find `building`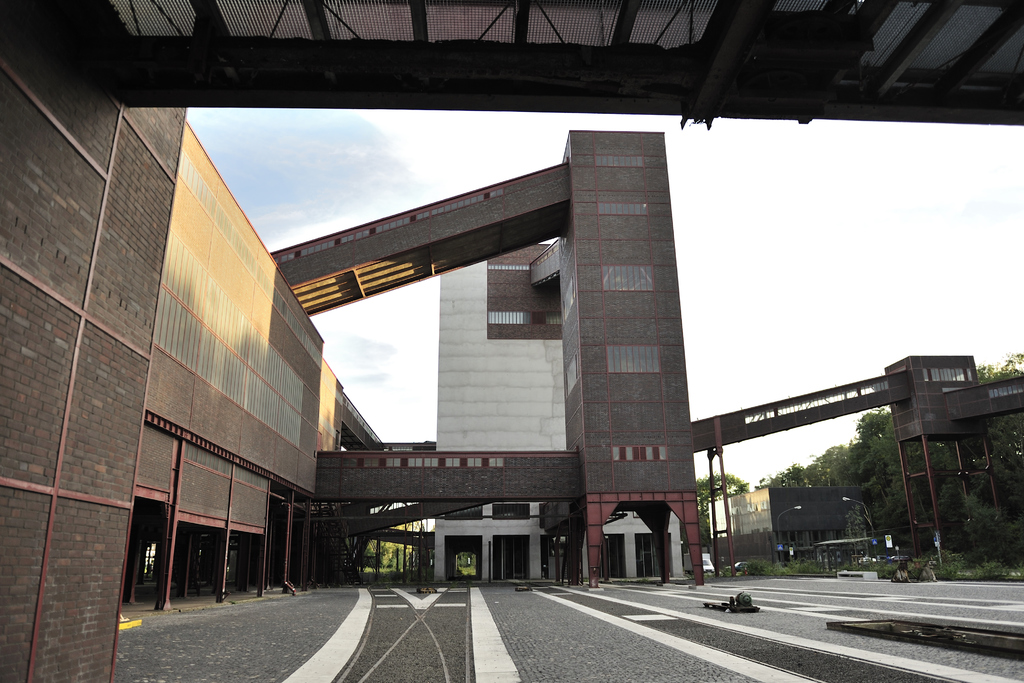
{"left": 708, "top": 484, "right": 881, "bottom": 575}
